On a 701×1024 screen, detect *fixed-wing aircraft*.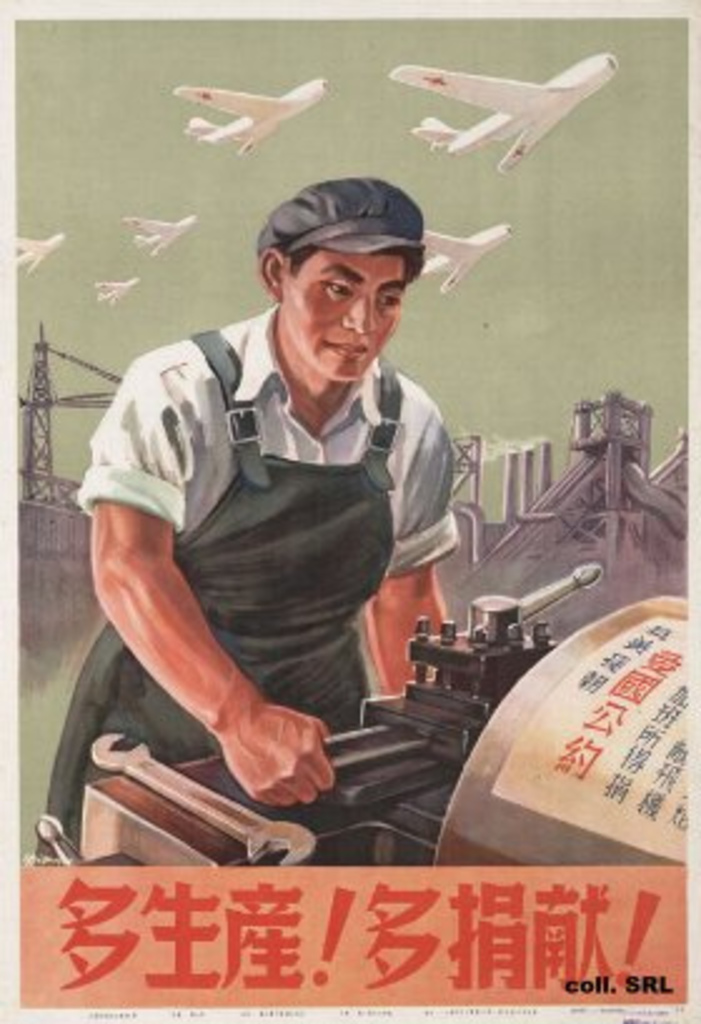
bbox=(90, 278, 128, 308).
